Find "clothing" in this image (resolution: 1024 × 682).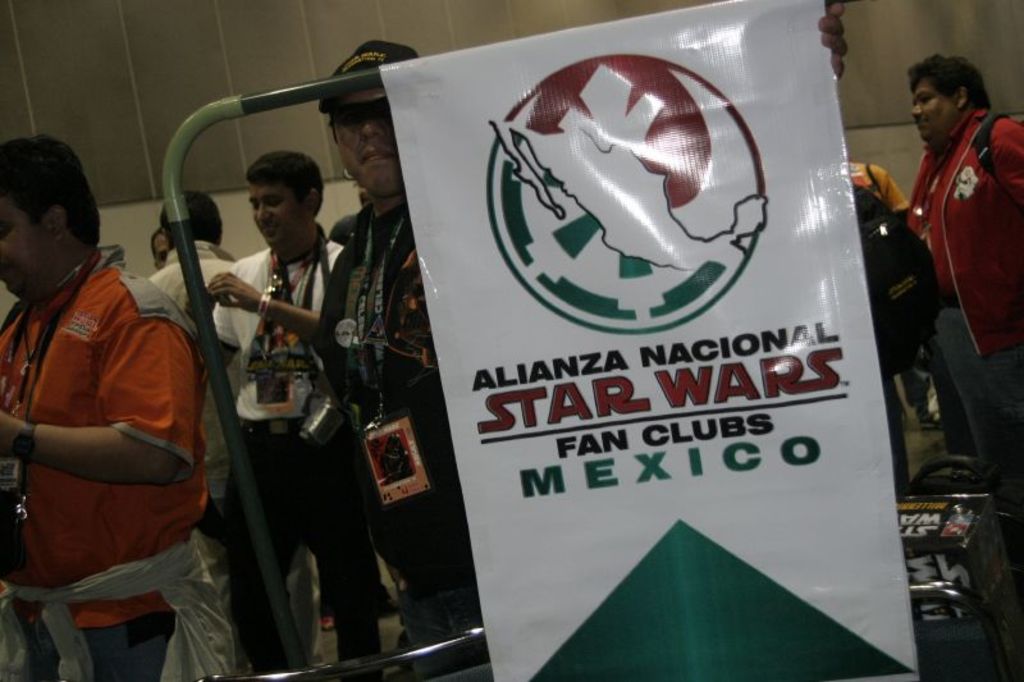
(8, 174, 218, 660).
